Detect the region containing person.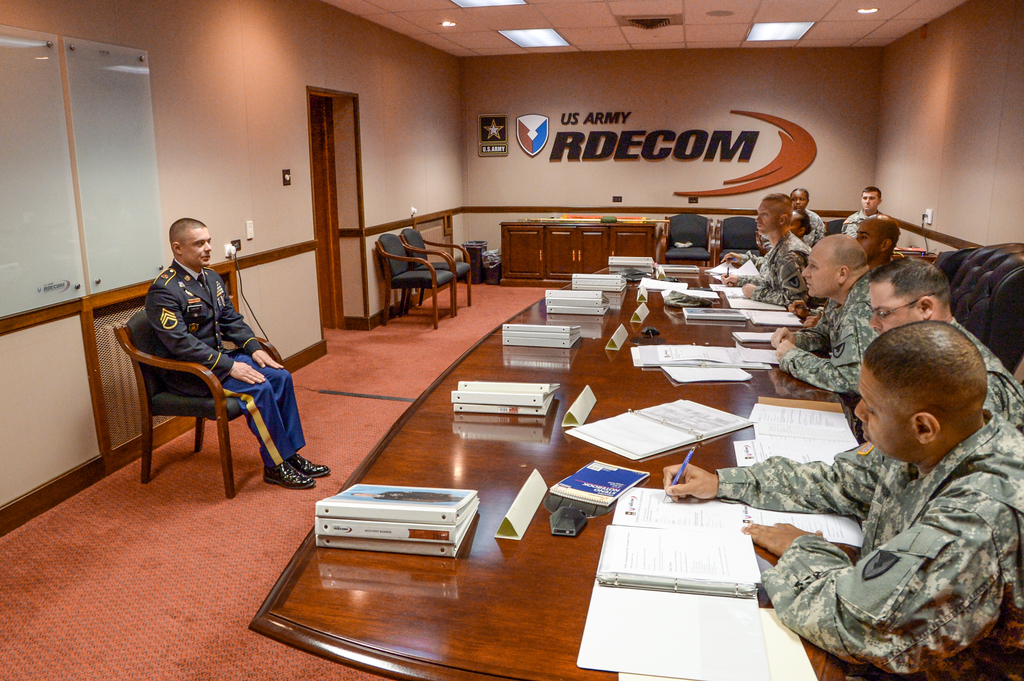
(665, 321, 1023, 680).
